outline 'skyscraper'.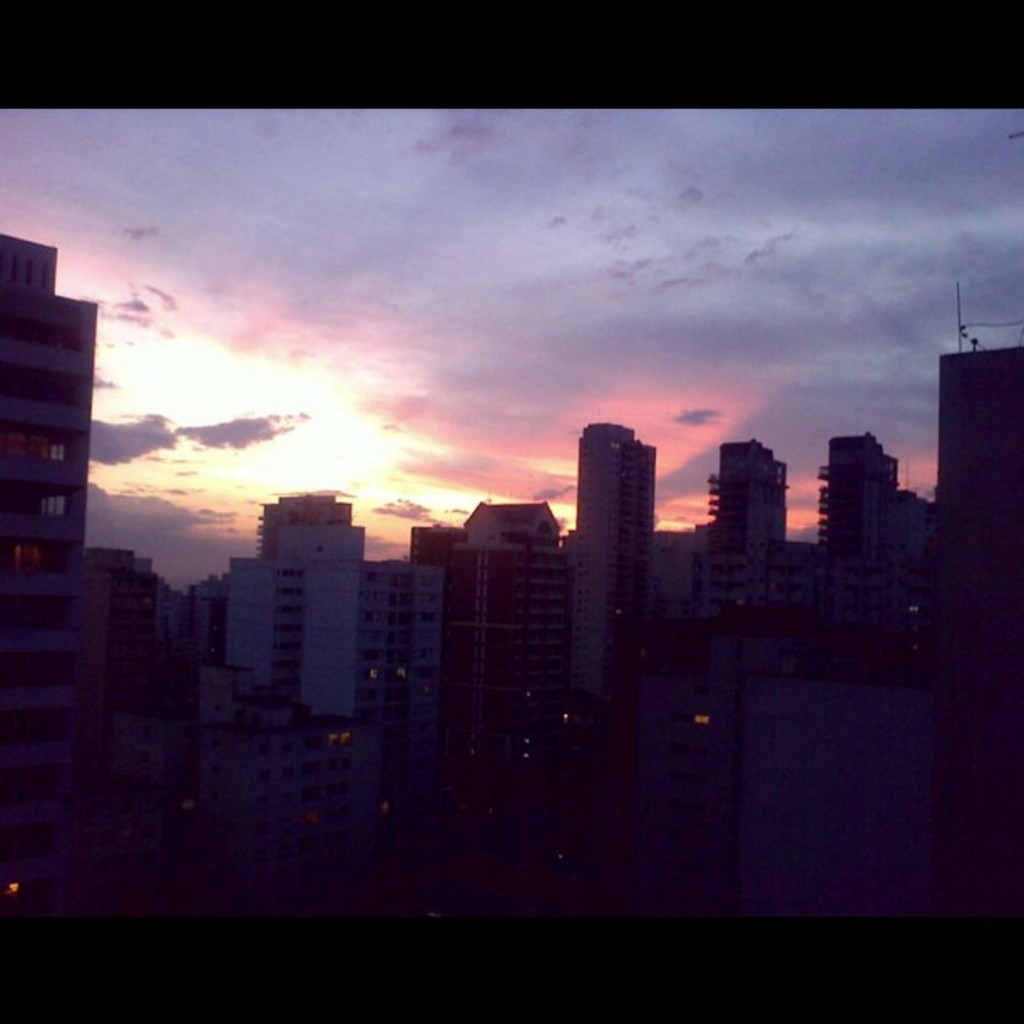
Outline: region(0, 231, 95, 1022).
